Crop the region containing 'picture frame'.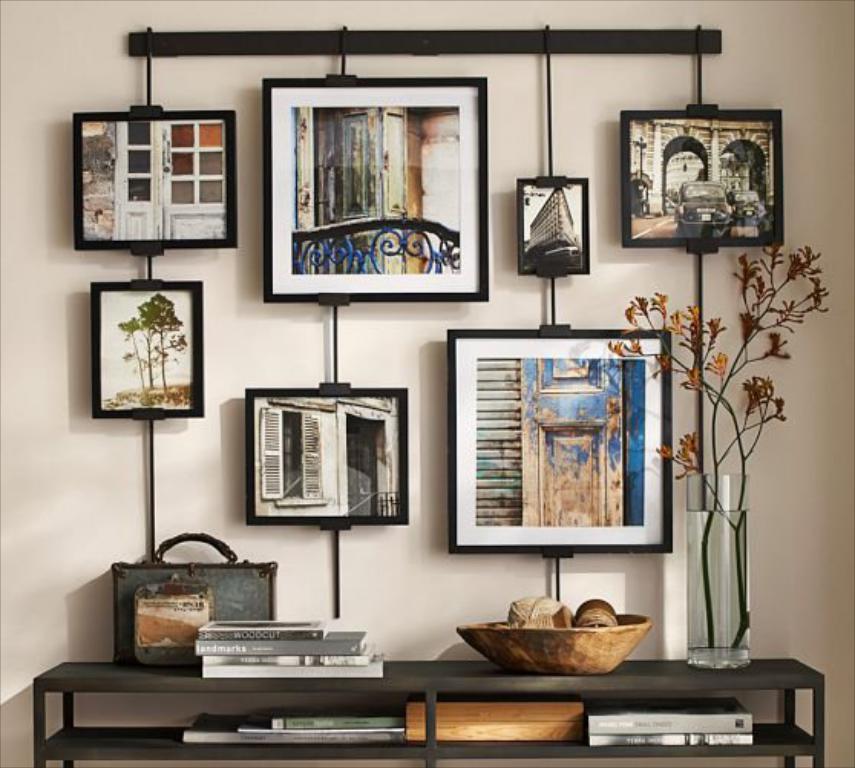
Crop region: left=267, top=77, right=489, bottom=304.
